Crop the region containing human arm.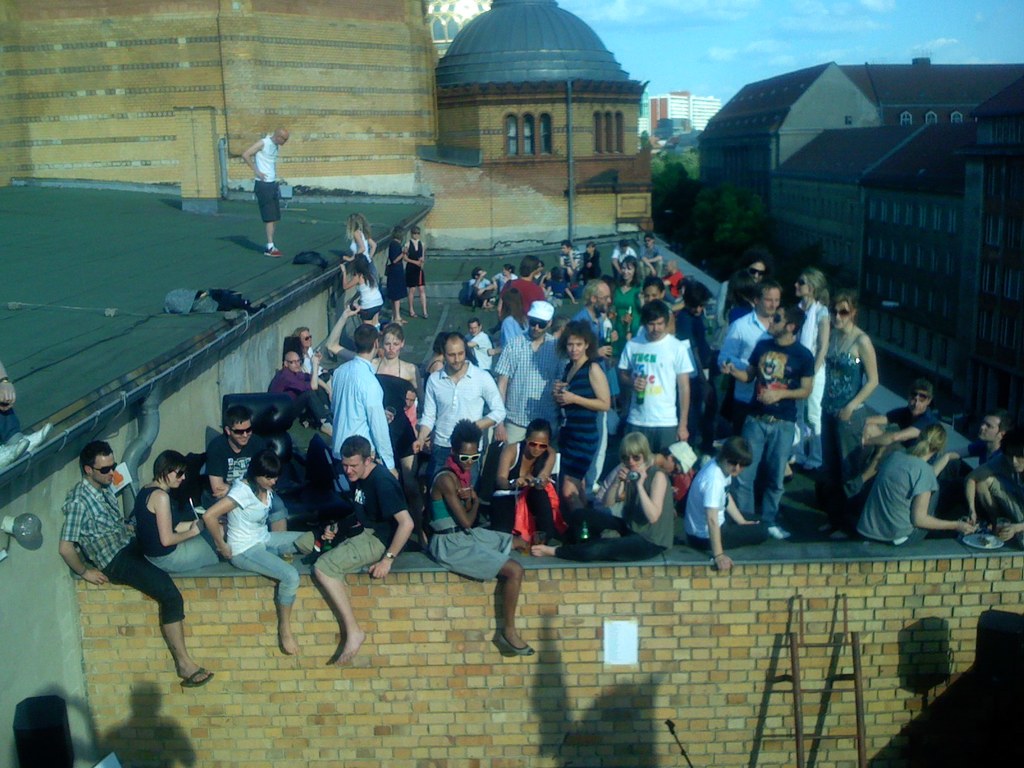
Crop region: (left=707, top=317, right=750, bottom=375).
